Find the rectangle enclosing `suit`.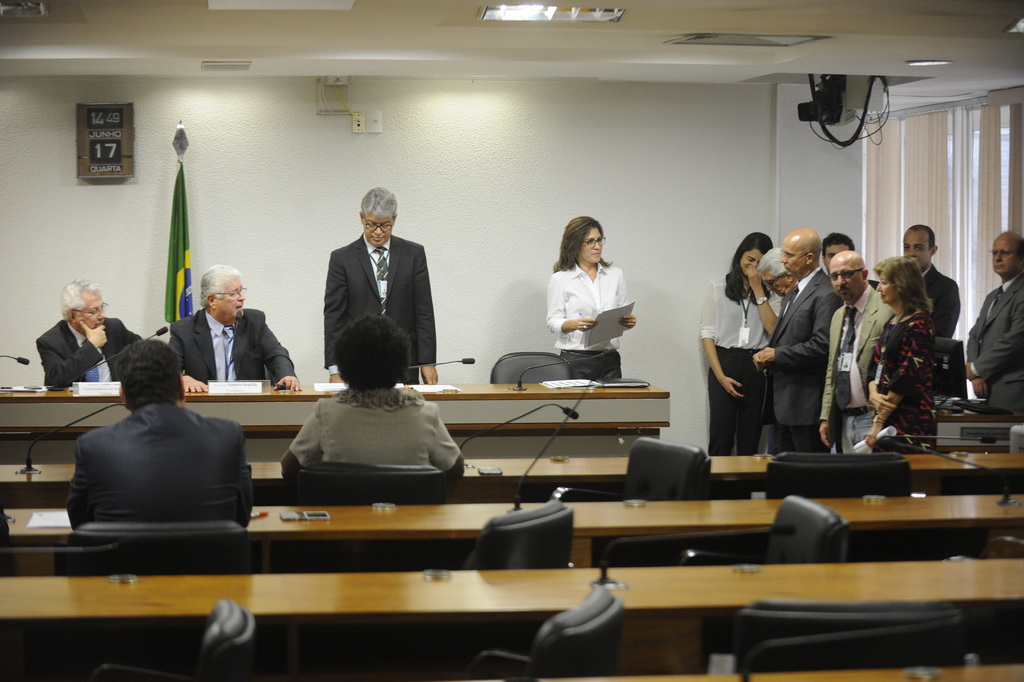
37,318,147,391.
